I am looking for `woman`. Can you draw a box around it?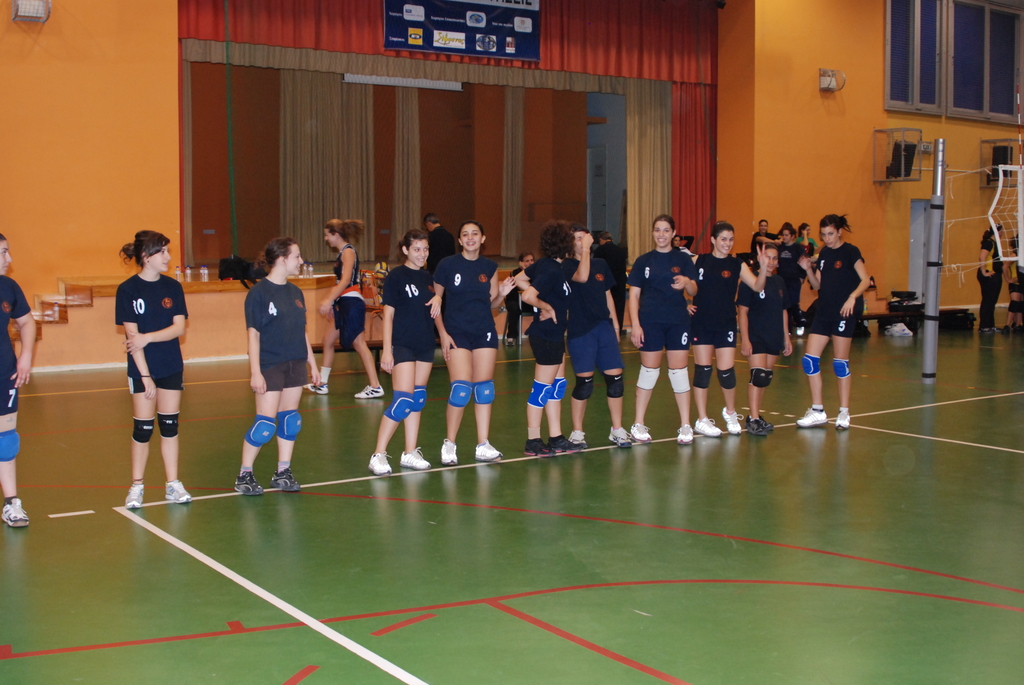
Sure, the bounding box is detection(794, 216, 871, 431).
